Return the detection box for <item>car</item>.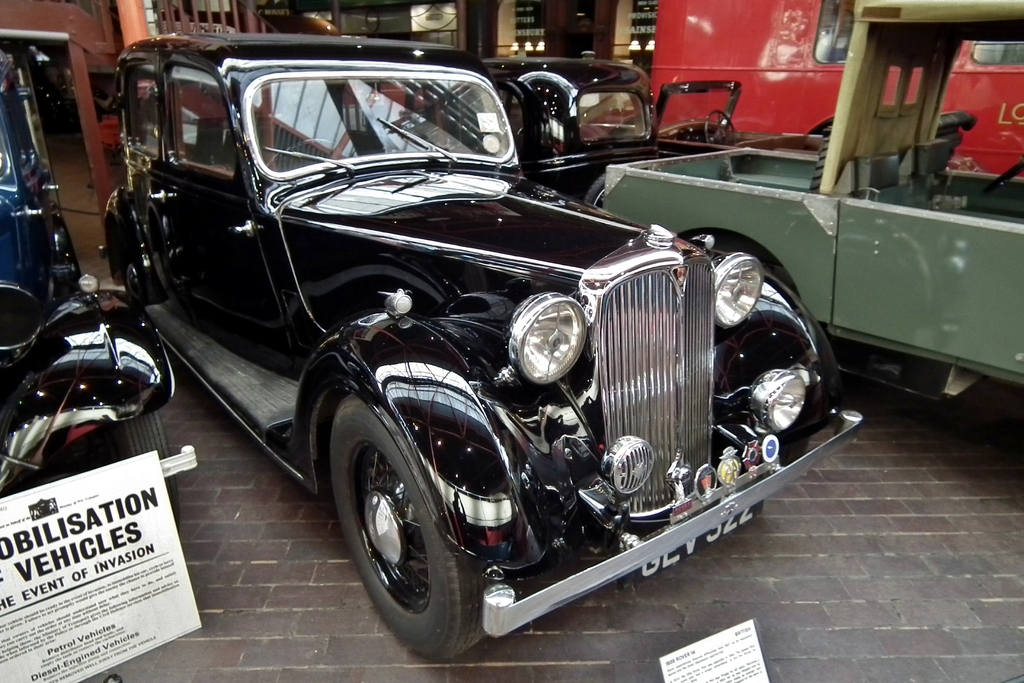
region(420, 61, 662, 201).
